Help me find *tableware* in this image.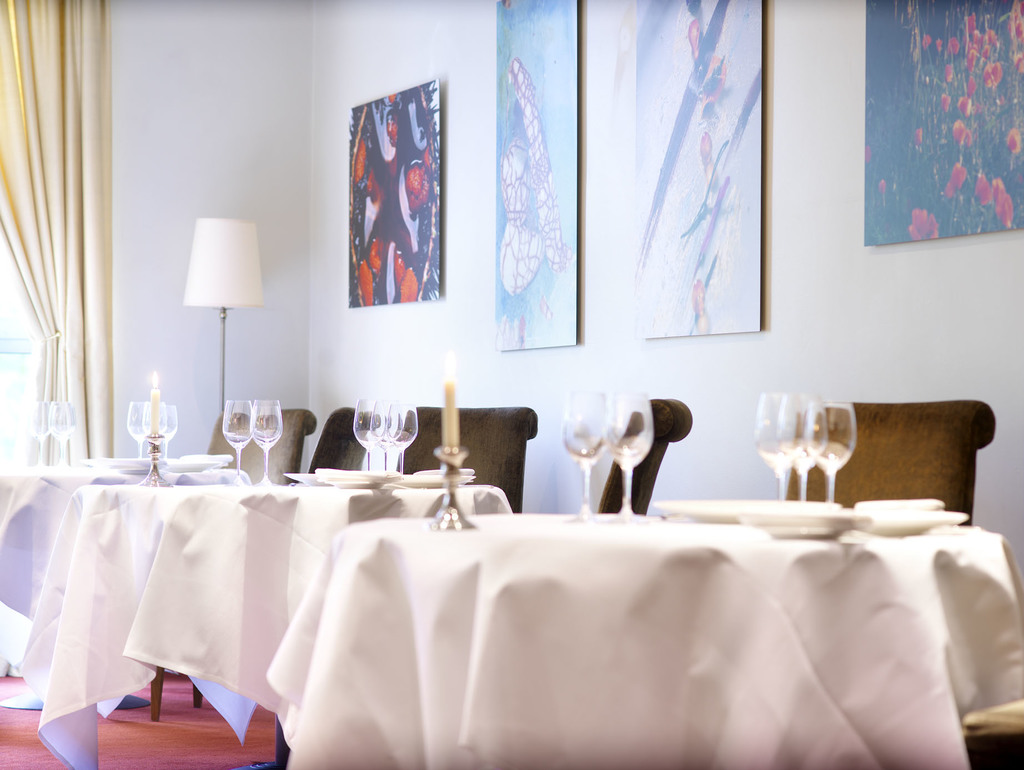
Found it: [251, 397, 282, 483].
